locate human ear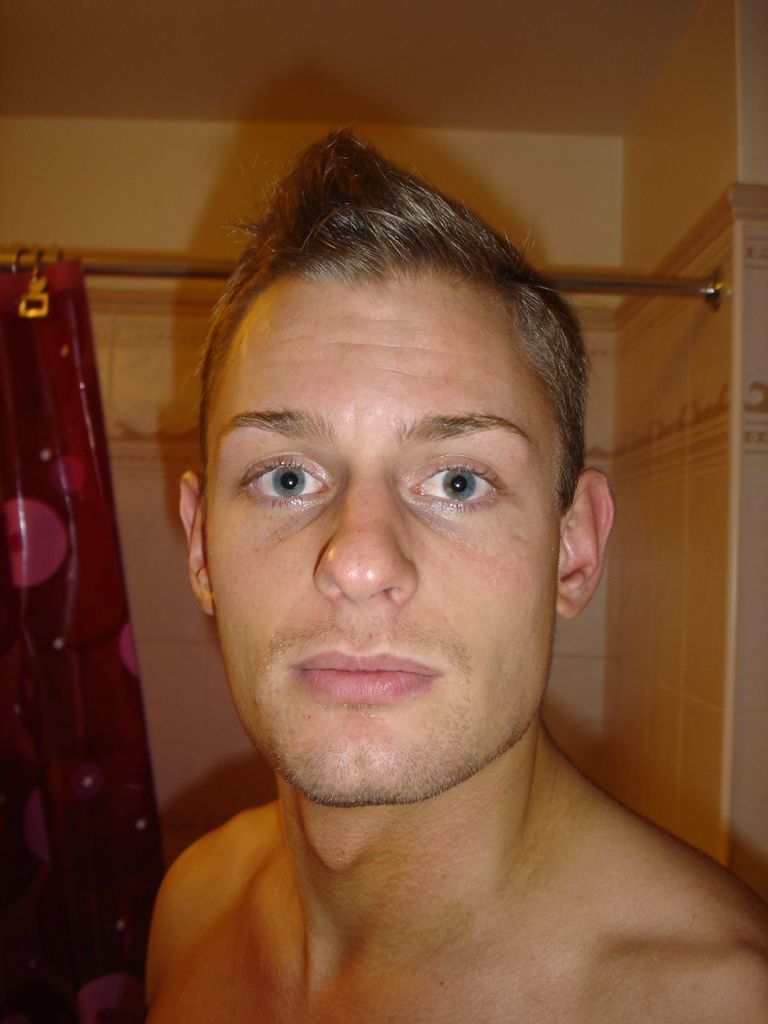
BBox(554, 460, 619, 618)
